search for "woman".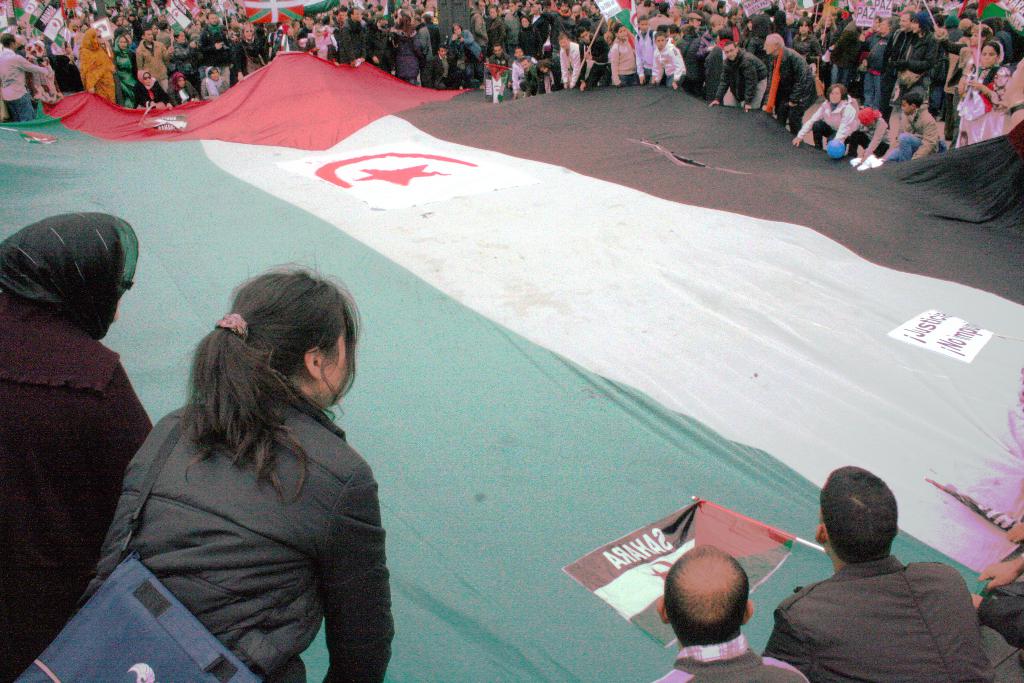
Found at detection(165, 71, 201, 110).
